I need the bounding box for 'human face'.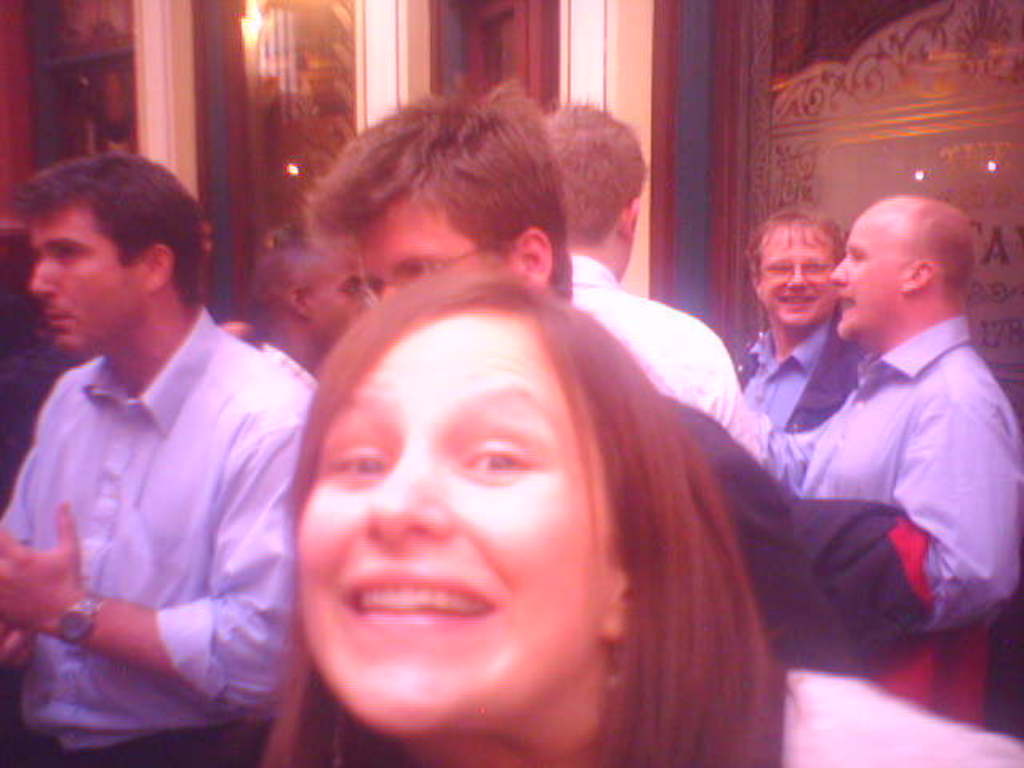
Here it is: bbox=[757, 229, 840, 328].
